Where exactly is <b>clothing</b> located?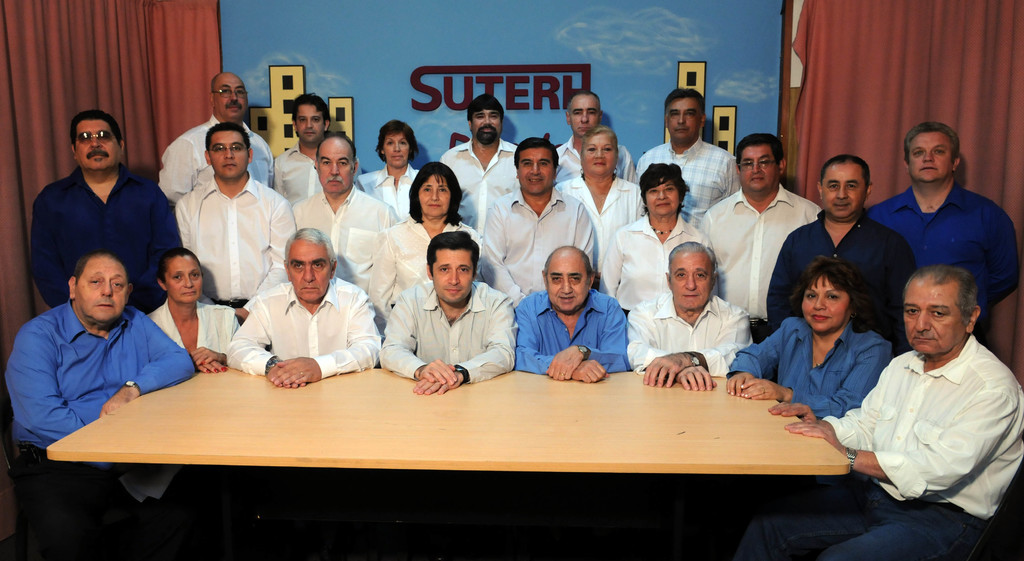
Its bounding box is bbox(622, 290, 757, 377).
